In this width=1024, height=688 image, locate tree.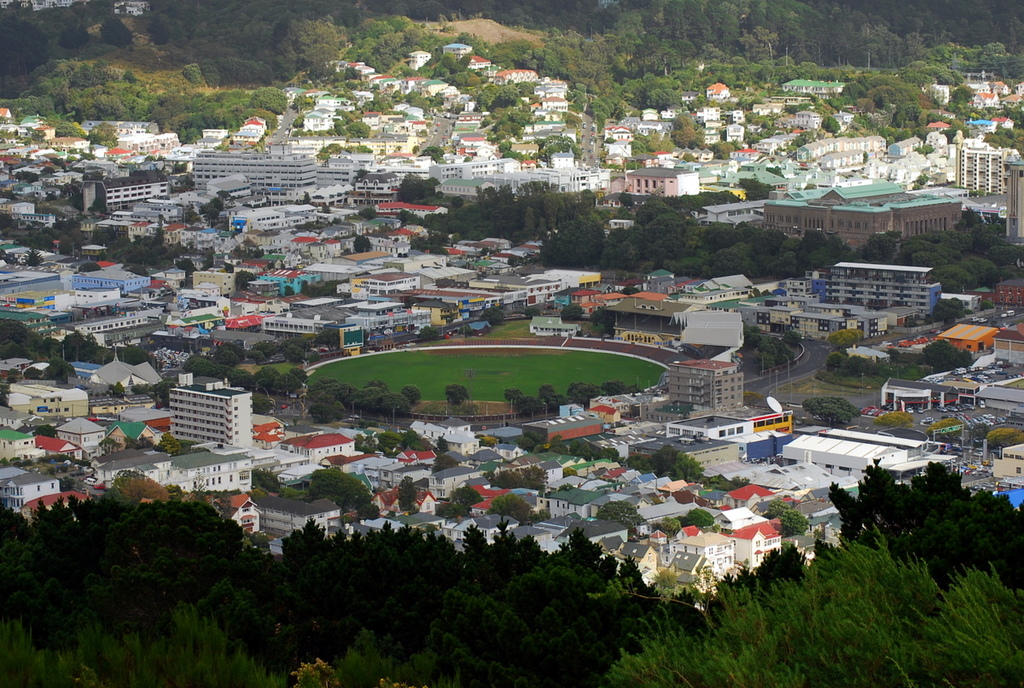
Bounding box: bbox=[602, 382, 620, 397].
